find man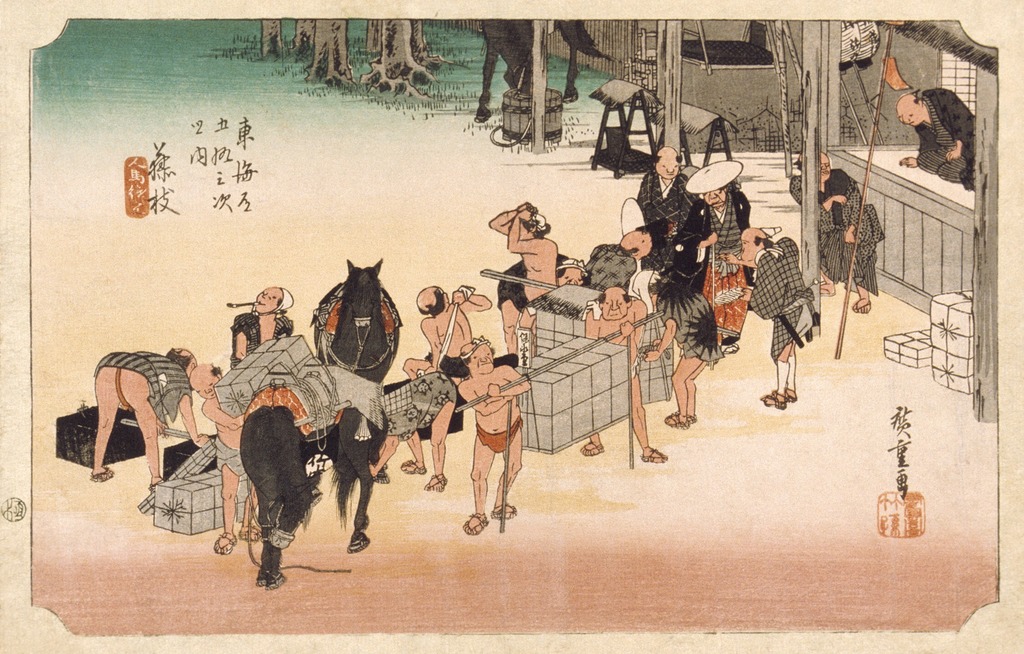
[453,335,527,537]
